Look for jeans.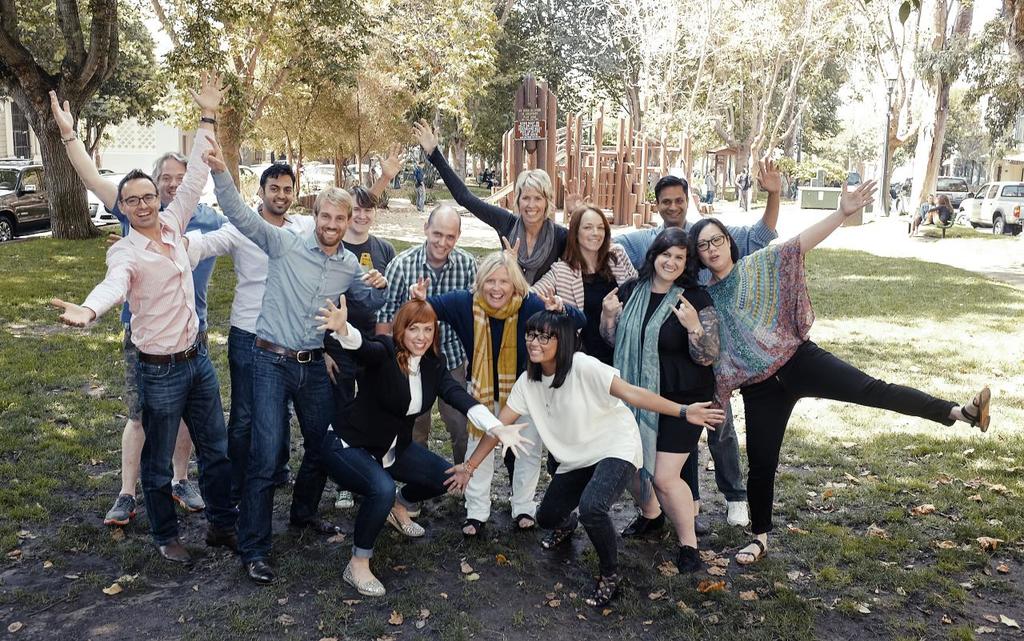
Found: Rect(222, 325, 253, 475).
